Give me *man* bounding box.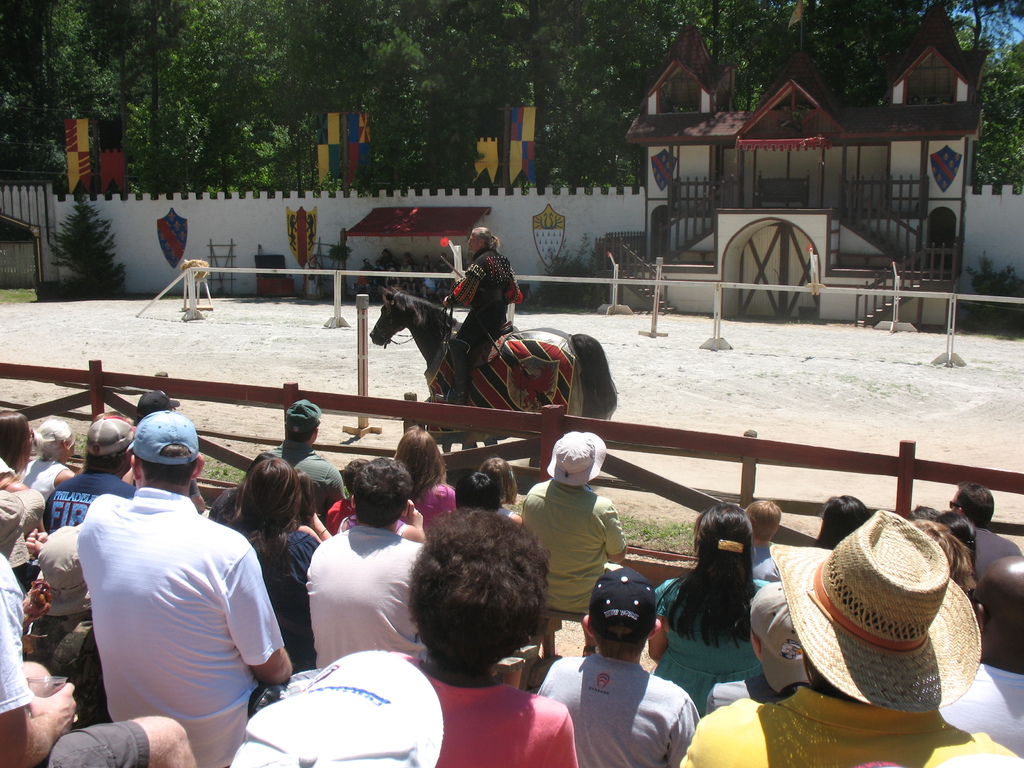
bbox(426, 225, 524, 402).
